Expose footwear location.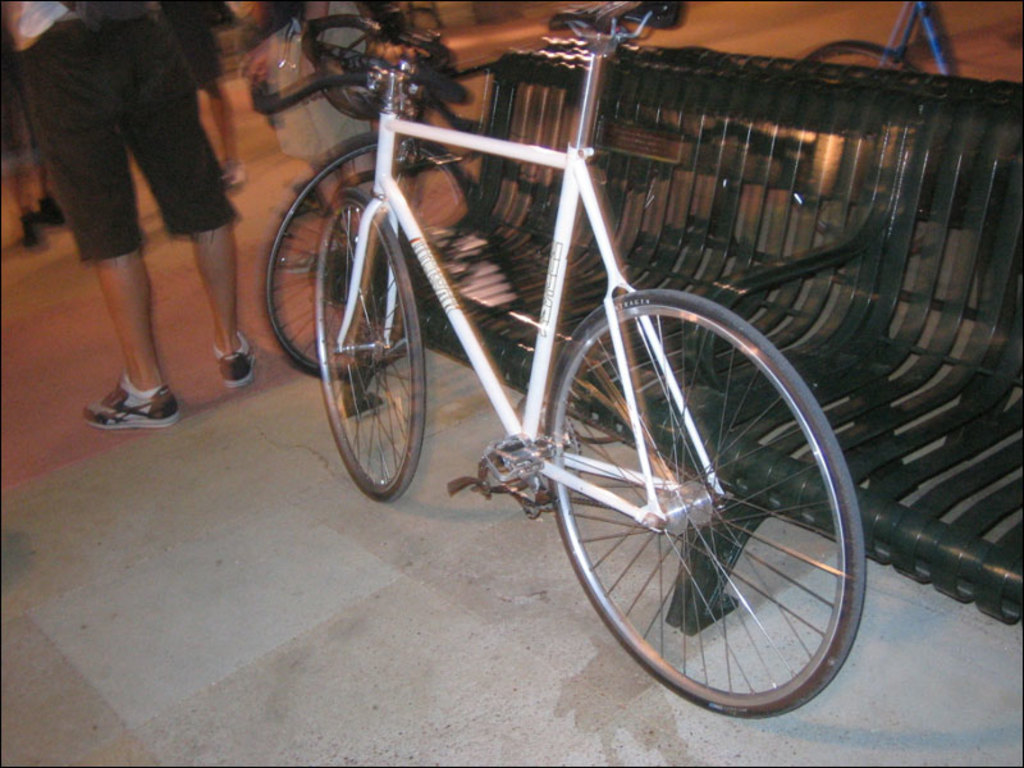
Exposed at [26, 211, 45, 246].
